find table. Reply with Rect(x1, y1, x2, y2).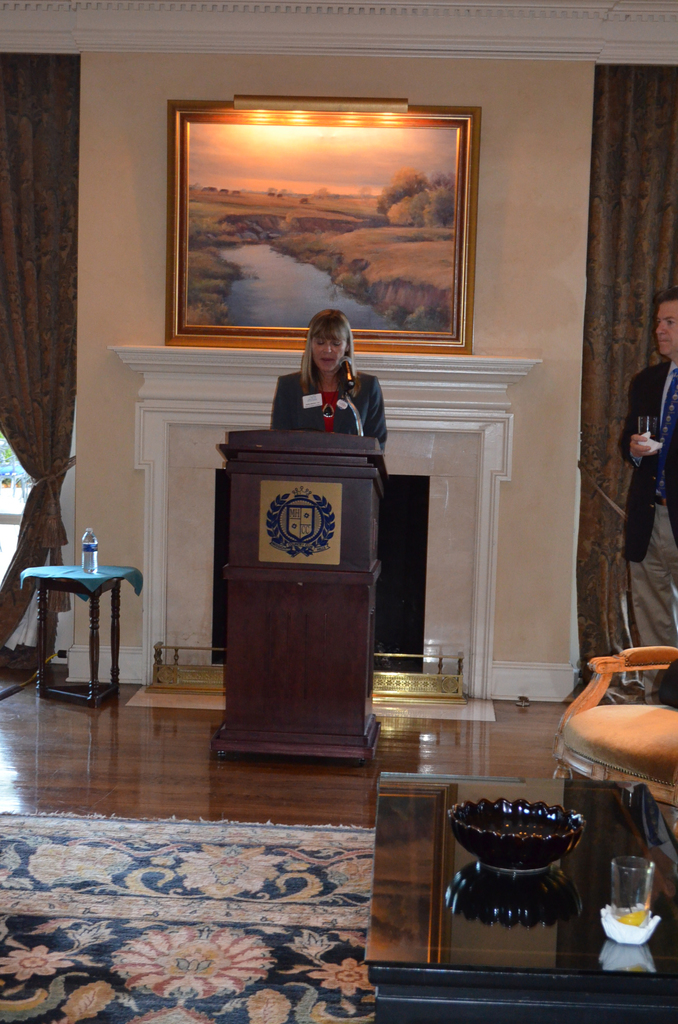
Rect(15, 568, 133, 691).
